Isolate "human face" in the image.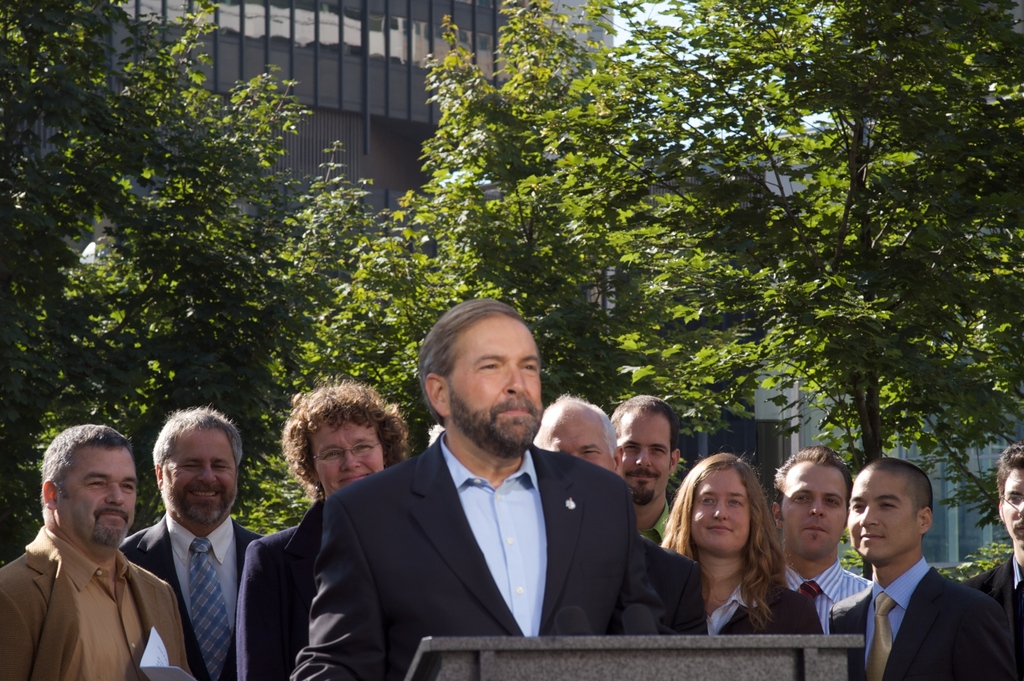
Isolated region: locate(691, 468, 752, 552).
